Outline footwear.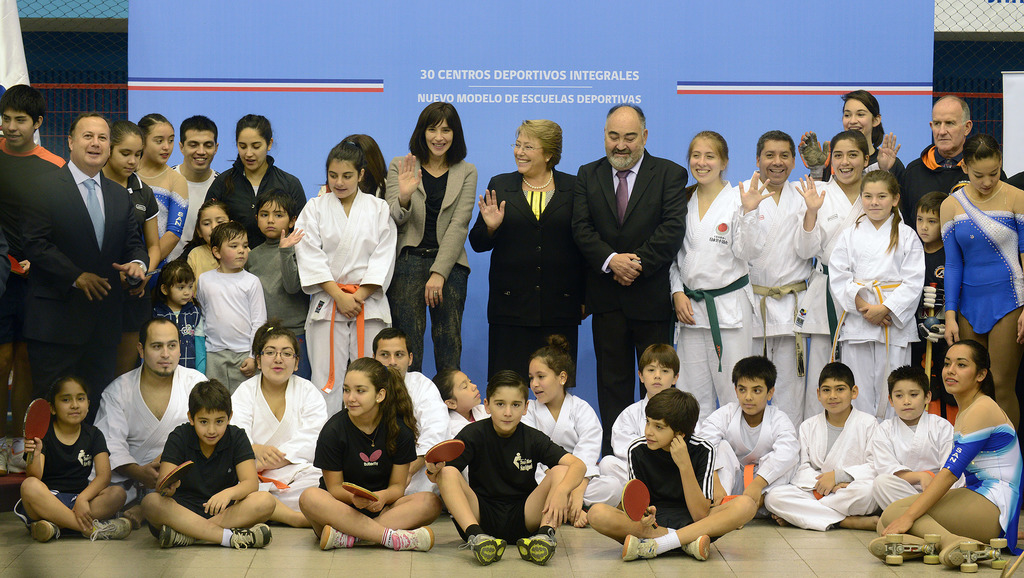
Outline: bbox(22, 520, 60, 542).
